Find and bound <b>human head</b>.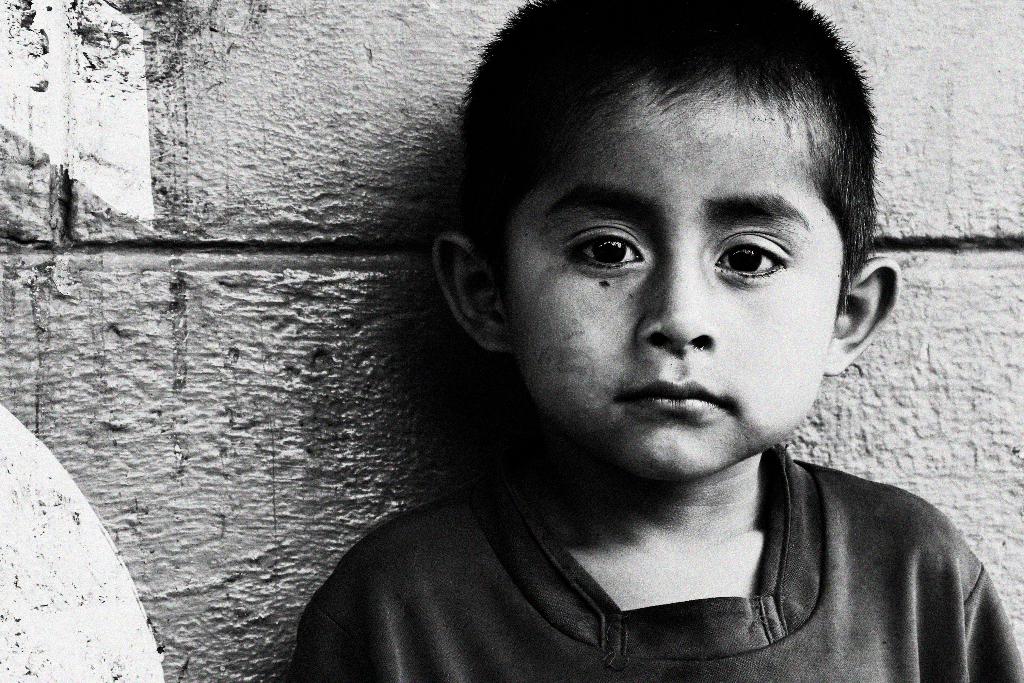
Bound: region(422, 3, 902, 484).
